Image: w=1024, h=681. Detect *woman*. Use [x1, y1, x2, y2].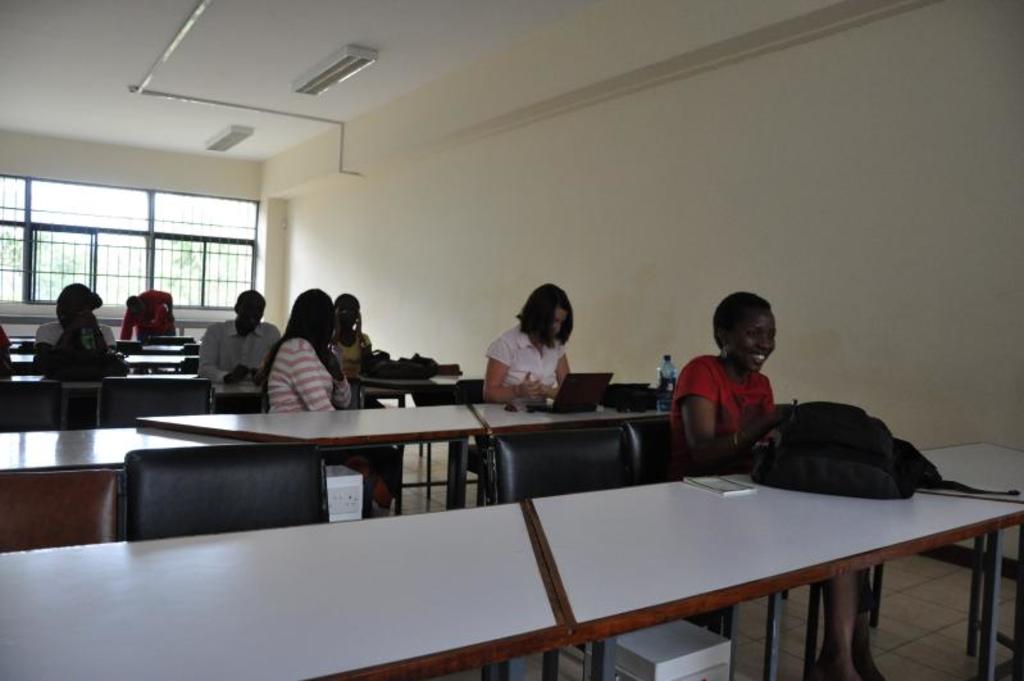
[465, 281, 600, 408].
